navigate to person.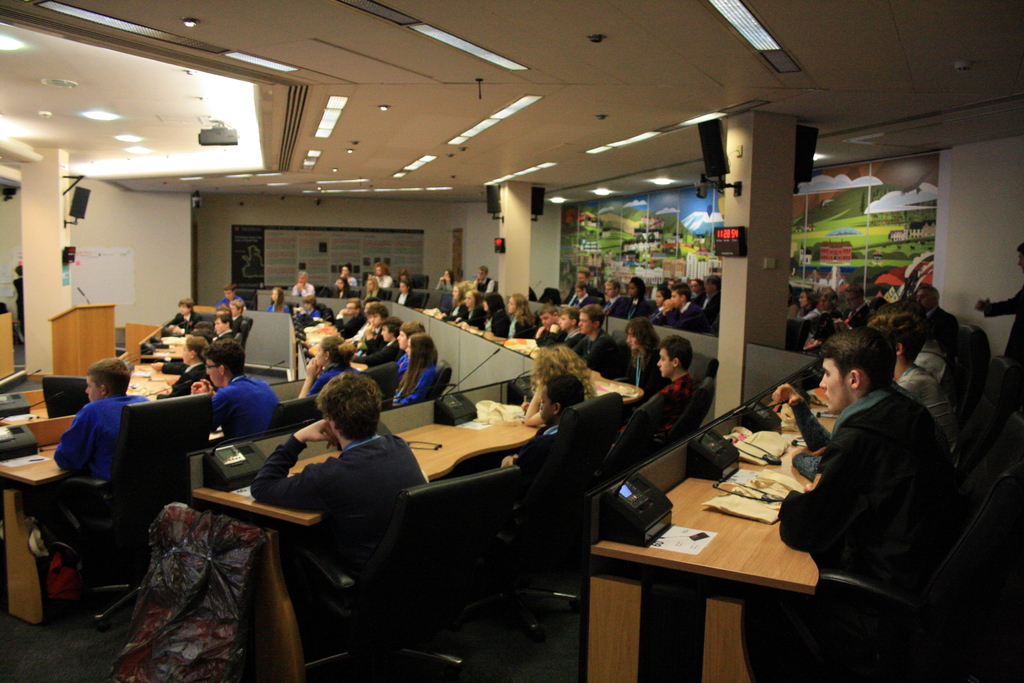
Navigation target: 461:285:483:323.
